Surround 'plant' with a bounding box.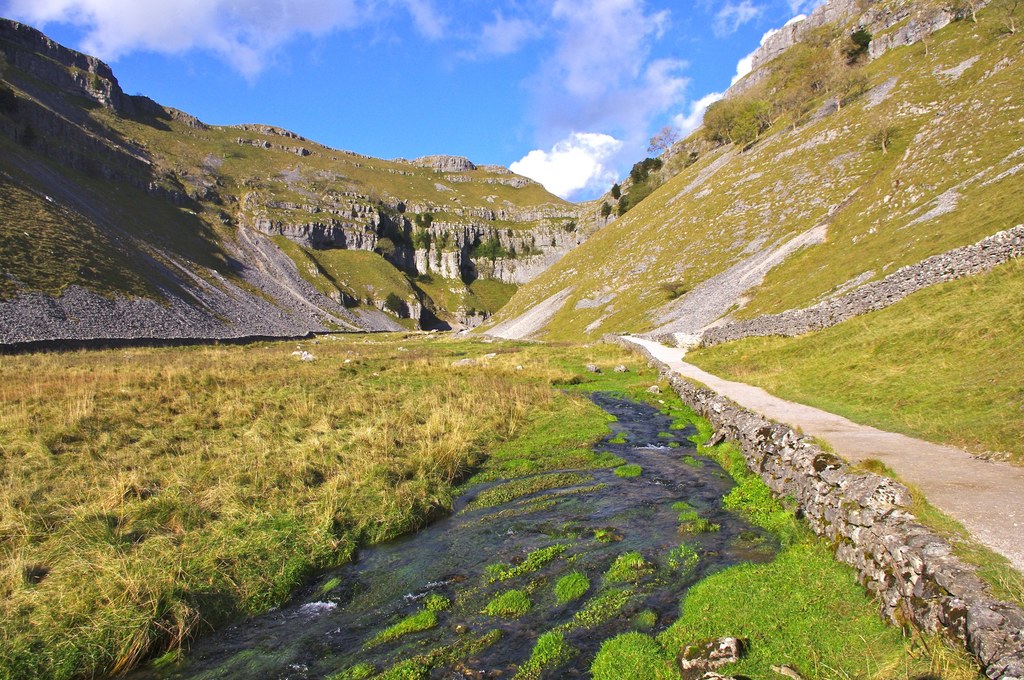
crop(474, 590, 532, 621).
